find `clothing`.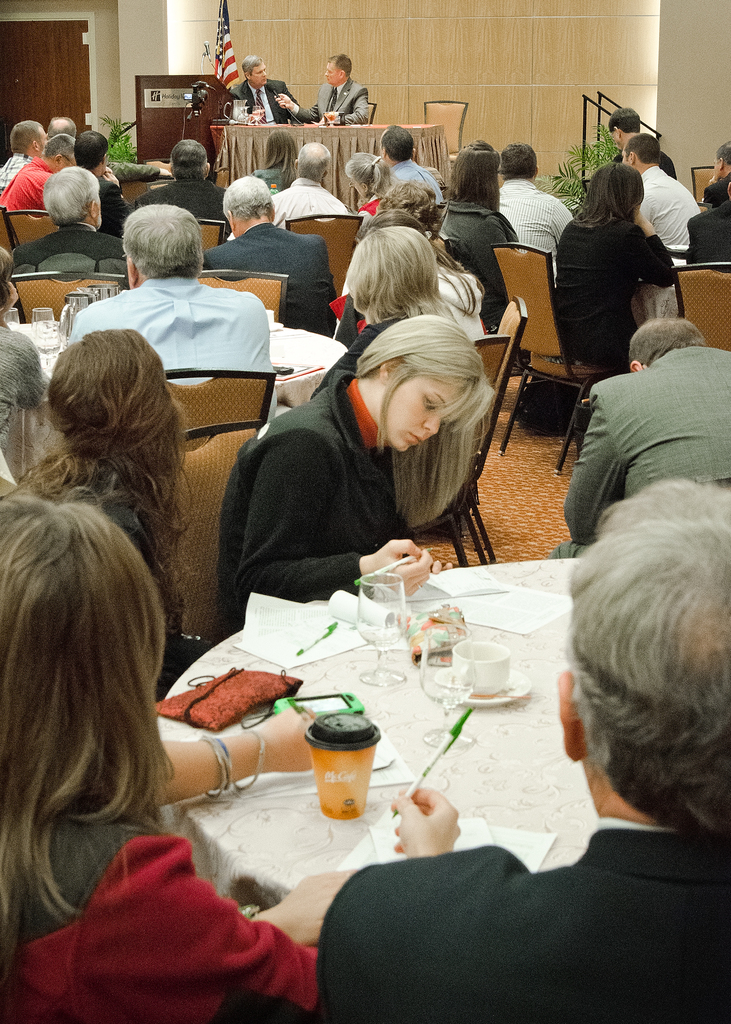
pyautogui.locateOnScreen(231, 78, 299, 131).
